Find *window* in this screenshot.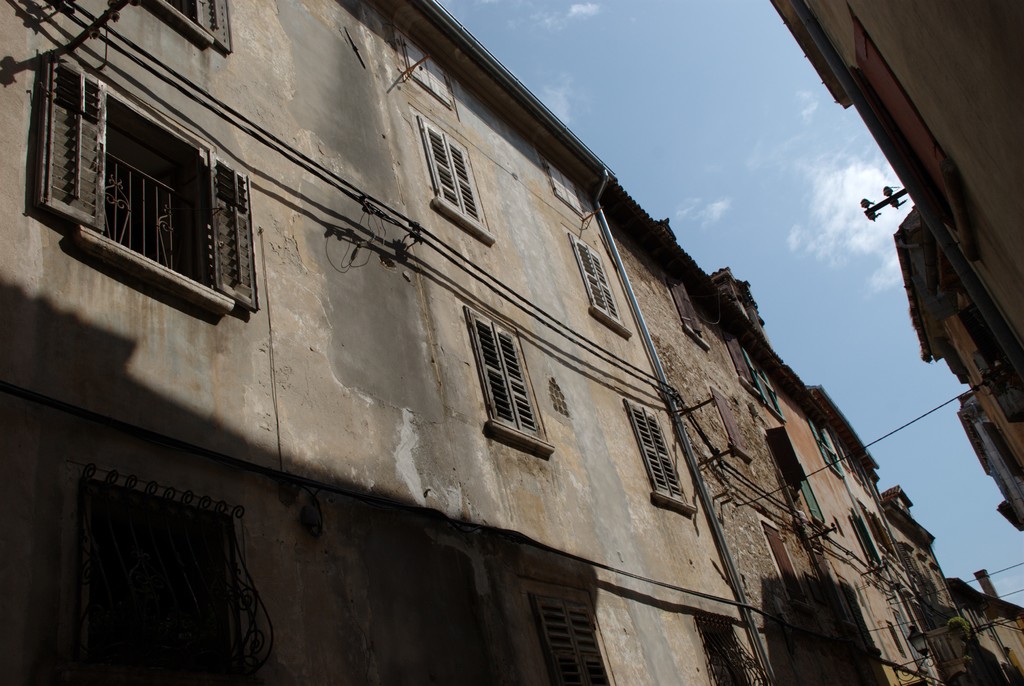
The bounding box for *window* is rect(126, 0, 225, 62).
